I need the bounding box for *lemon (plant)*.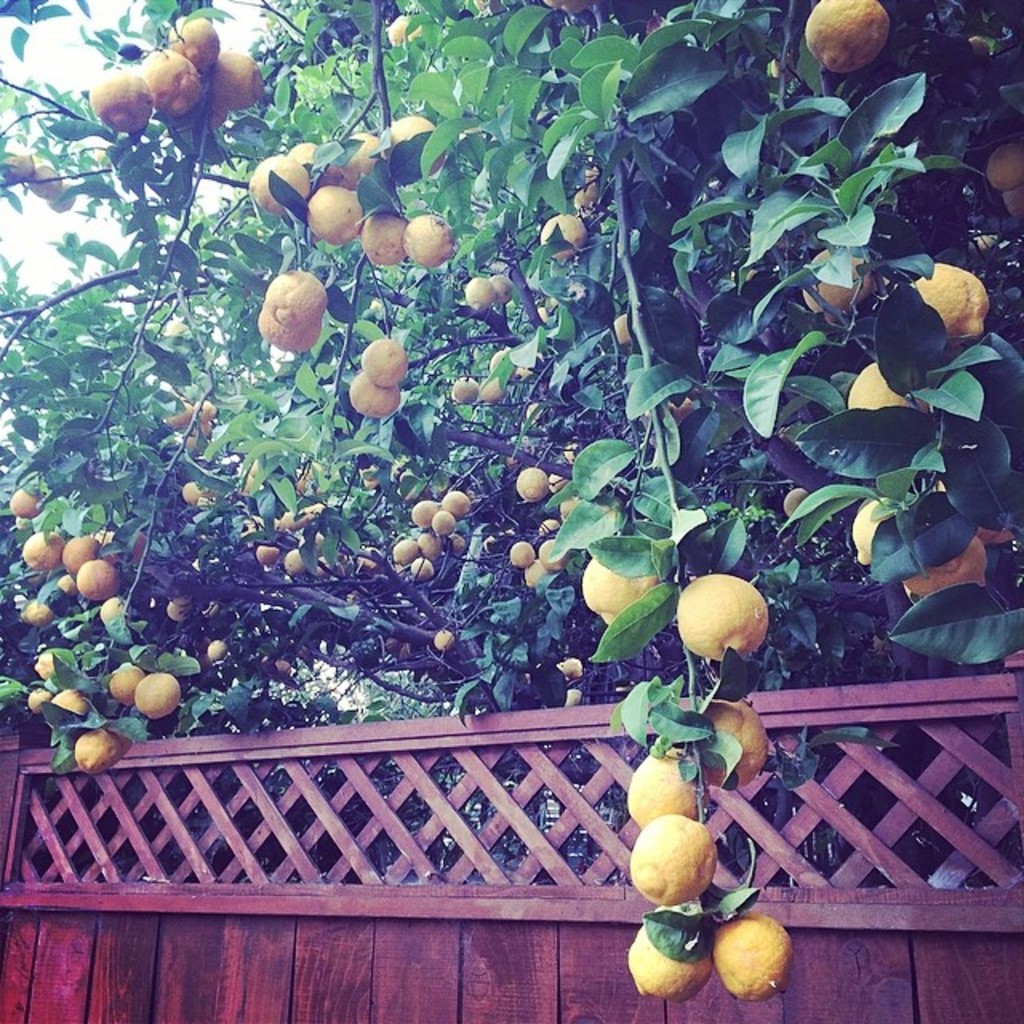
Here it is: box=[624, 925, 710, 1002].
